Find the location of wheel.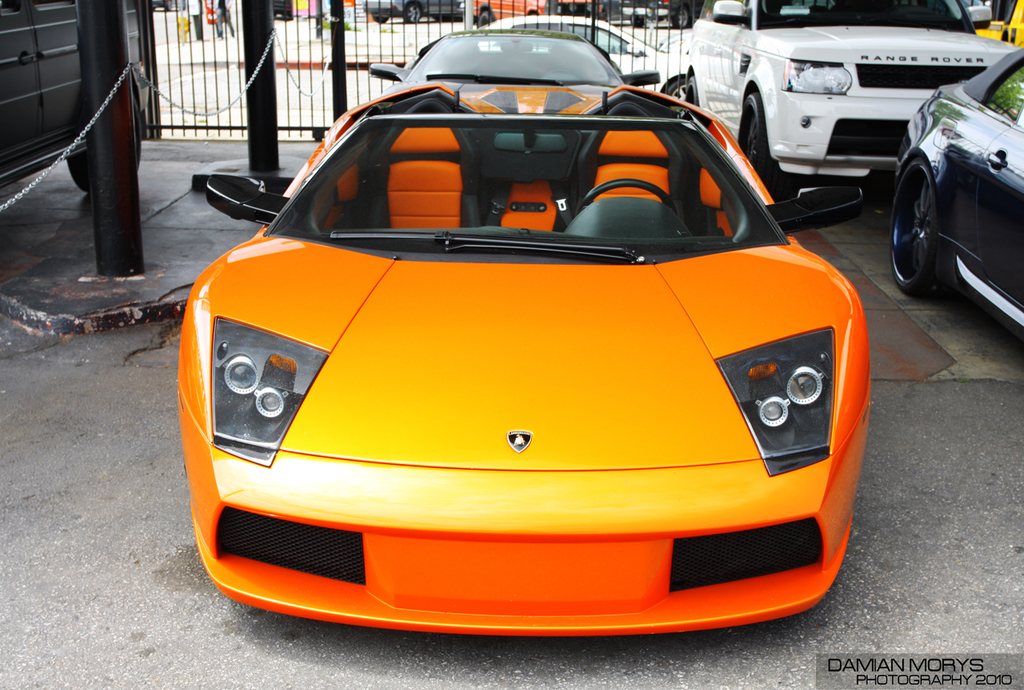
Location: 742:95:769:187.
